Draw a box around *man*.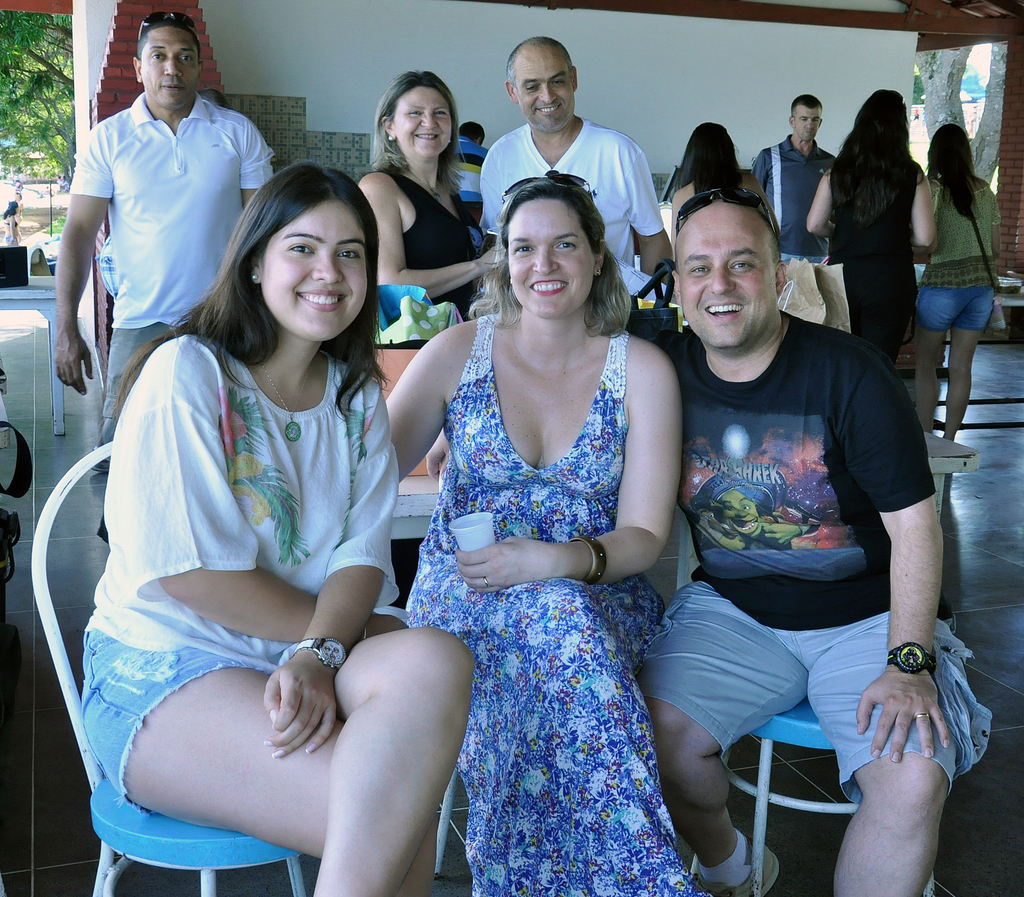
(467, 39, 678, 306).
